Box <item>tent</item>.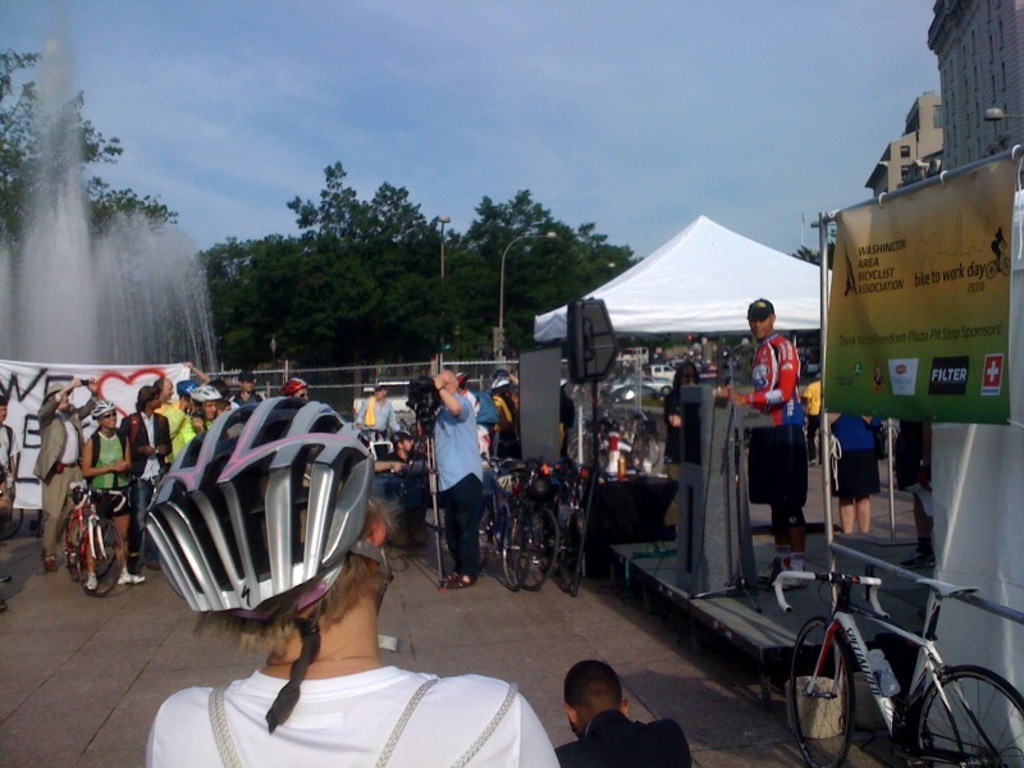
(504,207,840,476).
